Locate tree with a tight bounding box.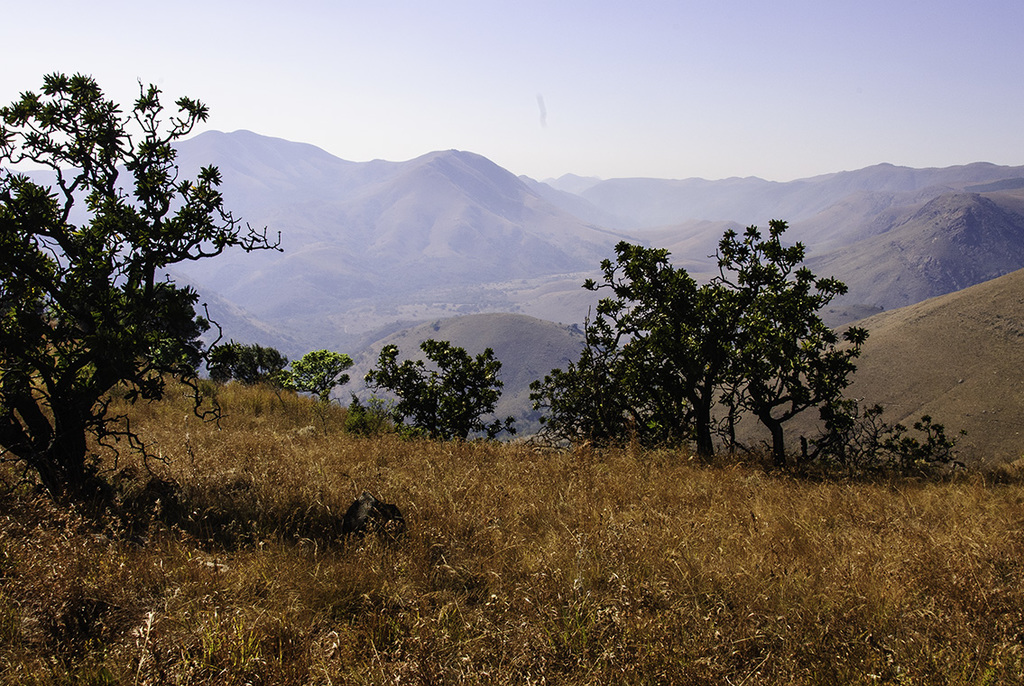
<box>363,332,526,443</box>.
